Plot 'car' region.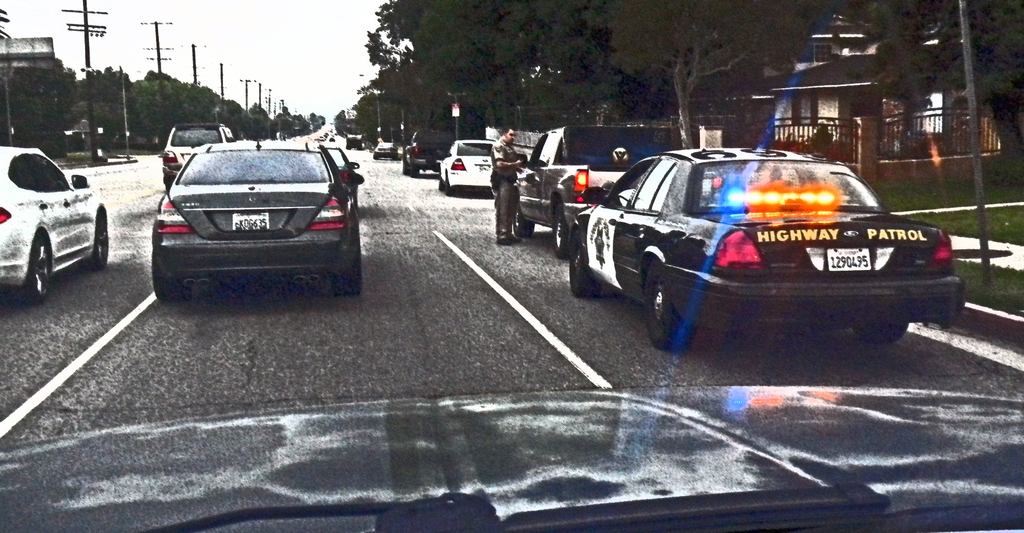
Plotted at bbox=(143, 133, 360, 299).
